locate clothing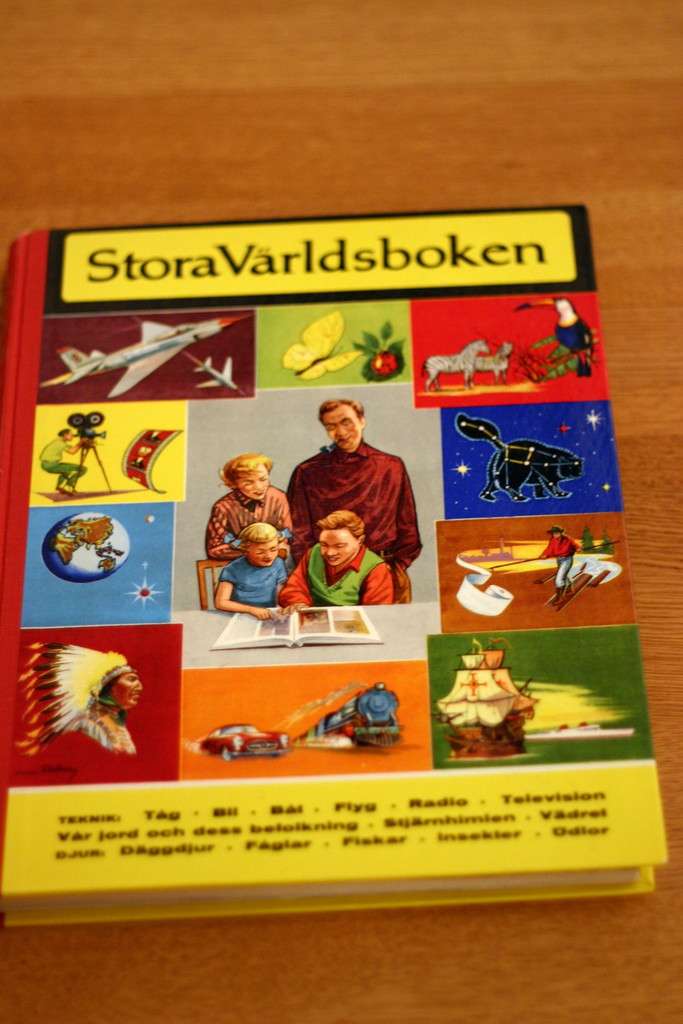
rect(293, 548, 384, 612)
